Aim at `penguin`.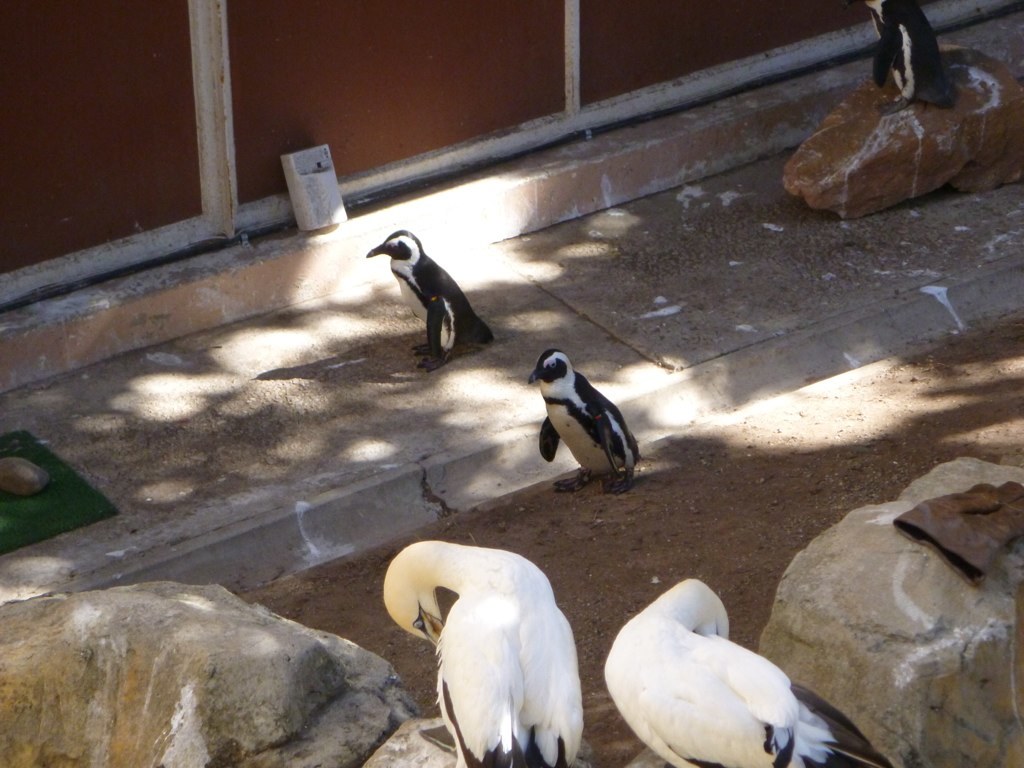
Aimed at x1=858, y1=0, x2=951, y2=111.
